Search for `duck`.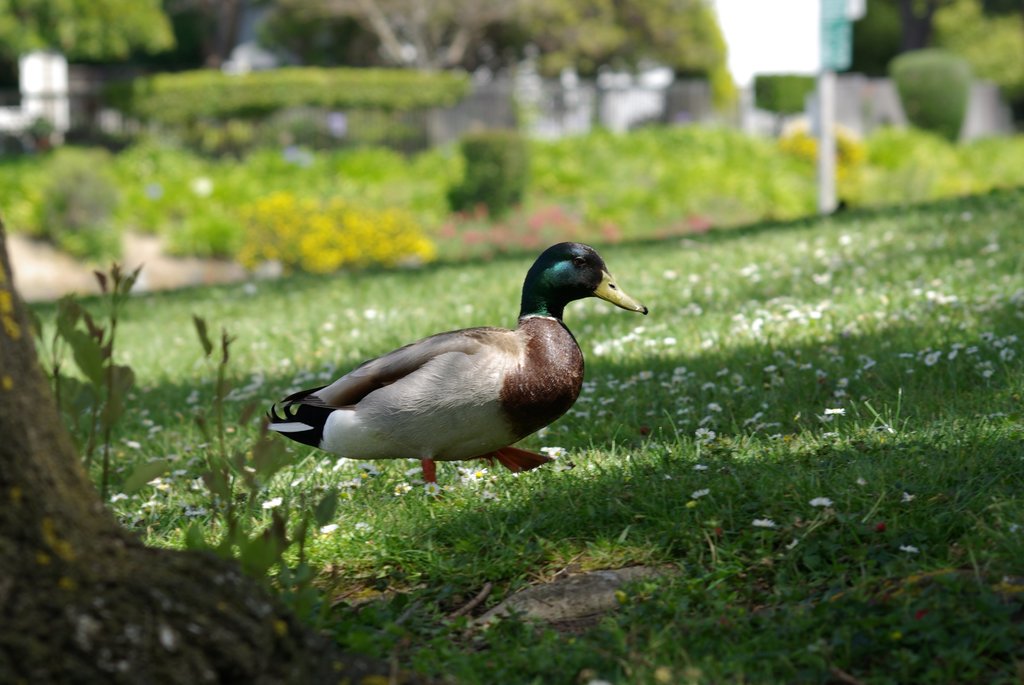
Found at x1=262, y1=237, x2=653, y2=485.
